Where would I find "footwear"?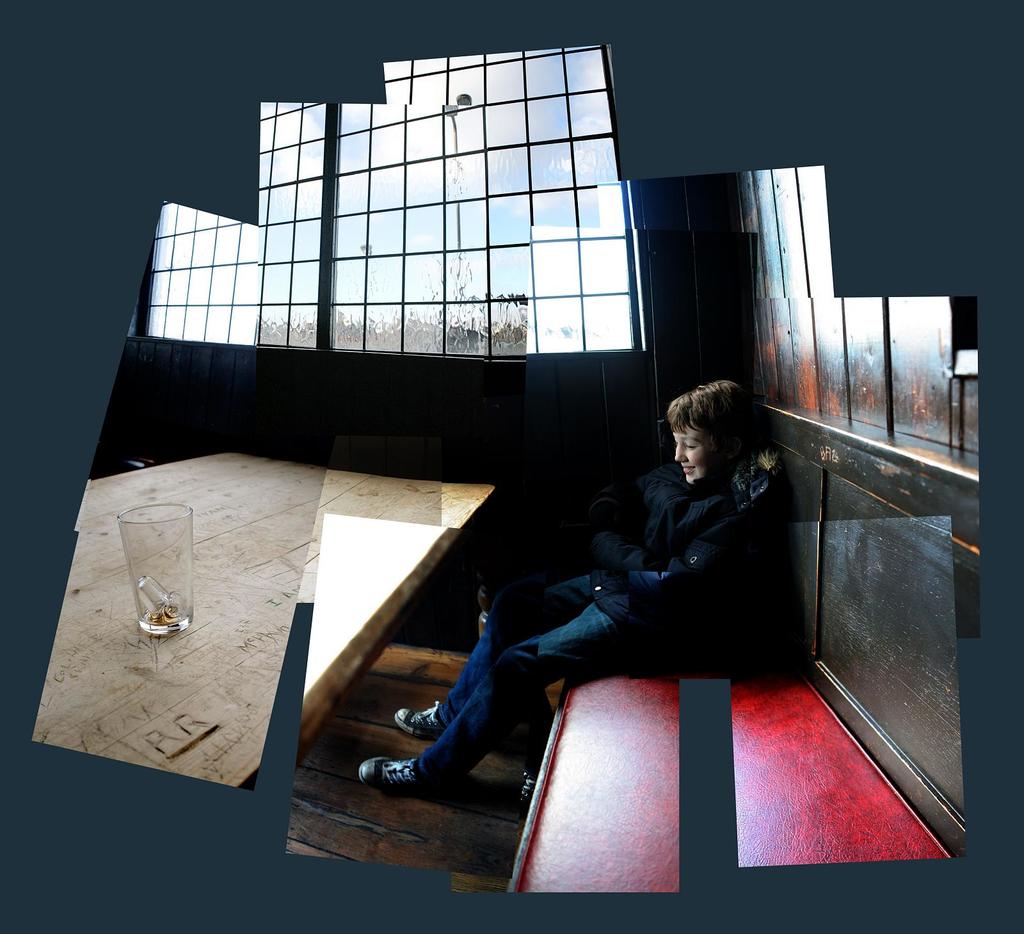
At [358,753,448,796].
